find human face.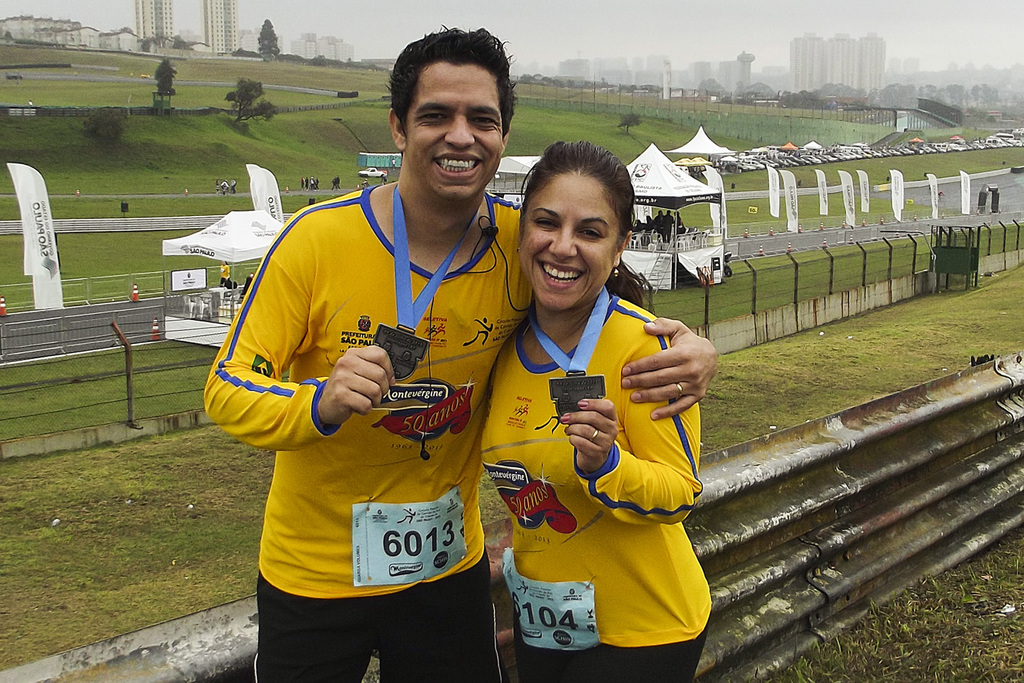
[left=405, top=62, right=507, bottom=201].
